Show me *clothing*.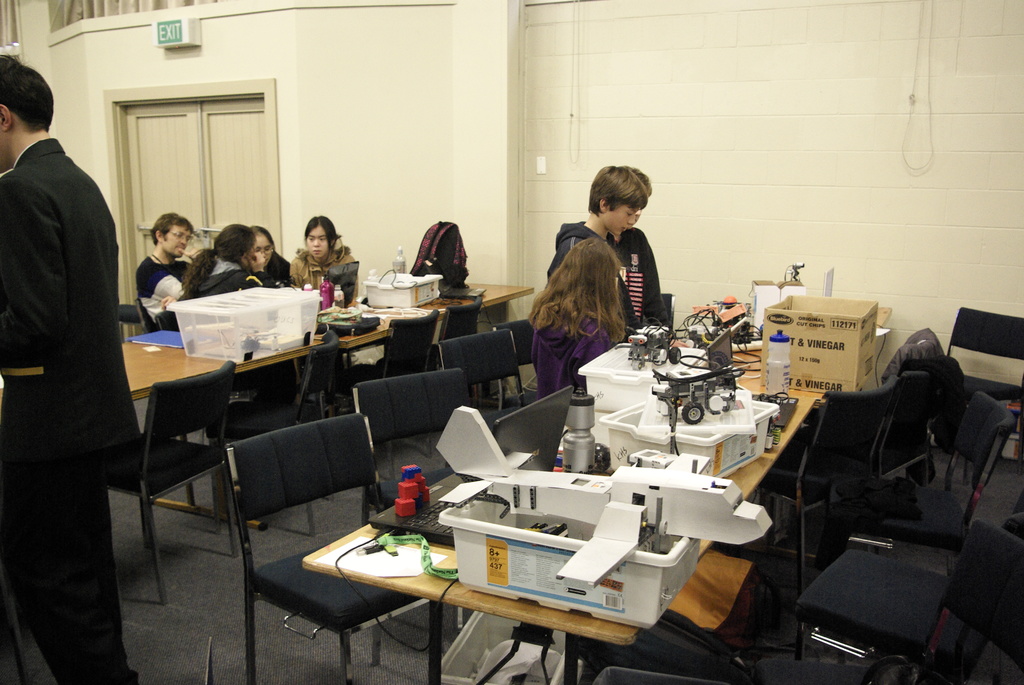
*clothing* is here: <box>524,303,616,404</box>.
